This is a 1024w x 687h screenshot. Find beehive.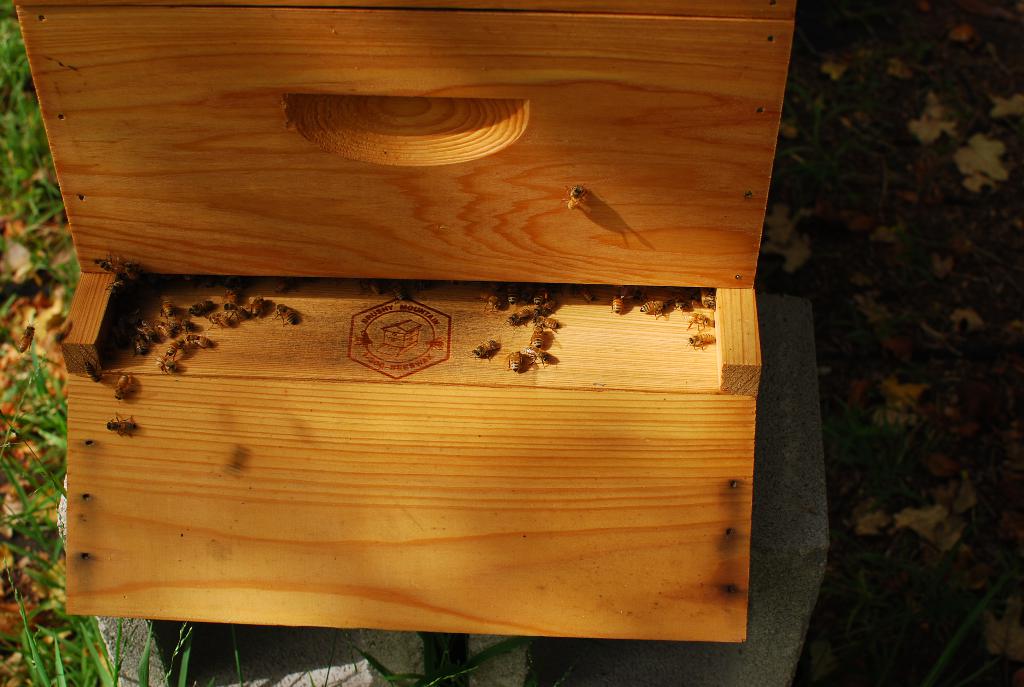
Bounding box: {"left": 10, "top": 0, "right": 799, "bottom": 645}.
